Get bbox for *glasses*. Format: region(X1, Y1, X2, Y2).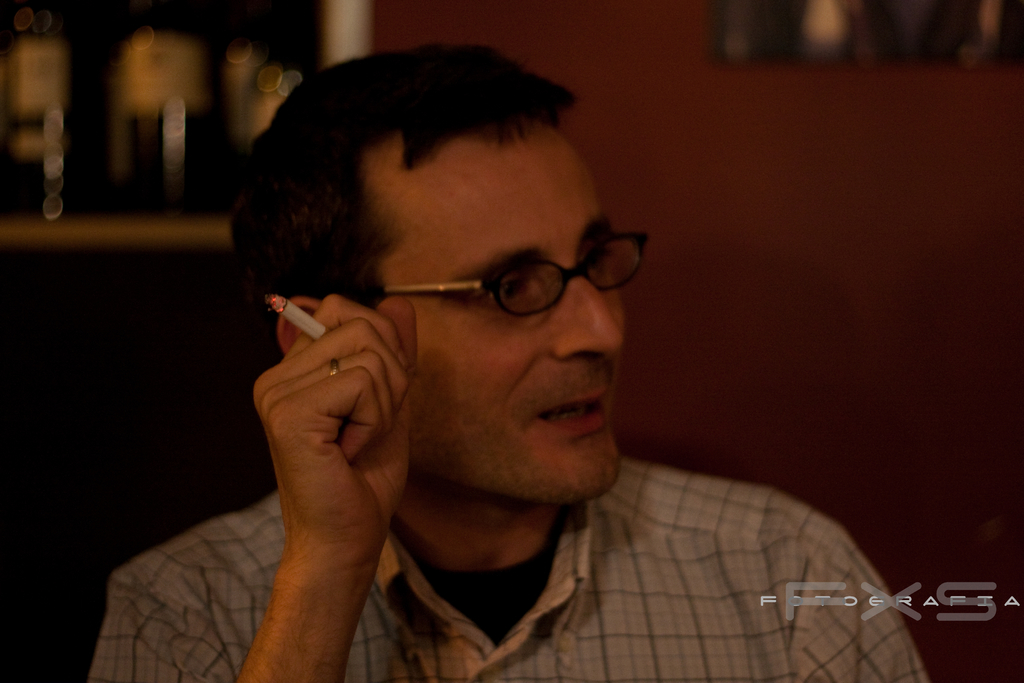
region(384, 229, 648, 317).
